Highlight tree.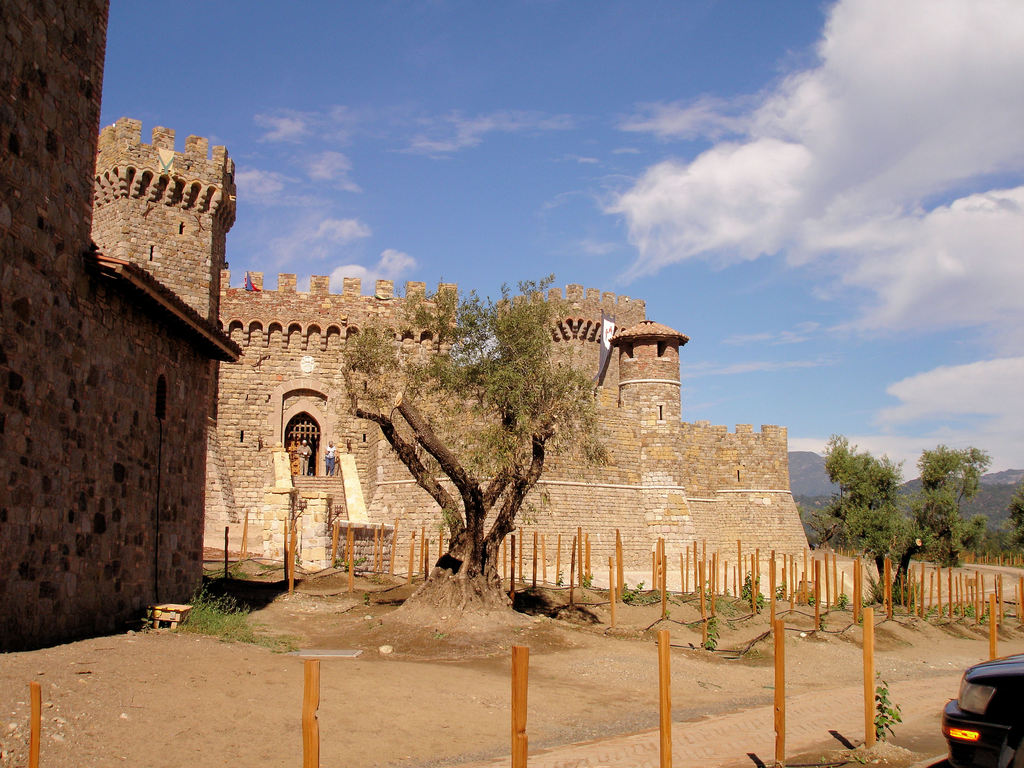
Highlighted region: <bbox>338, 271, 614, 630</bbox>.
